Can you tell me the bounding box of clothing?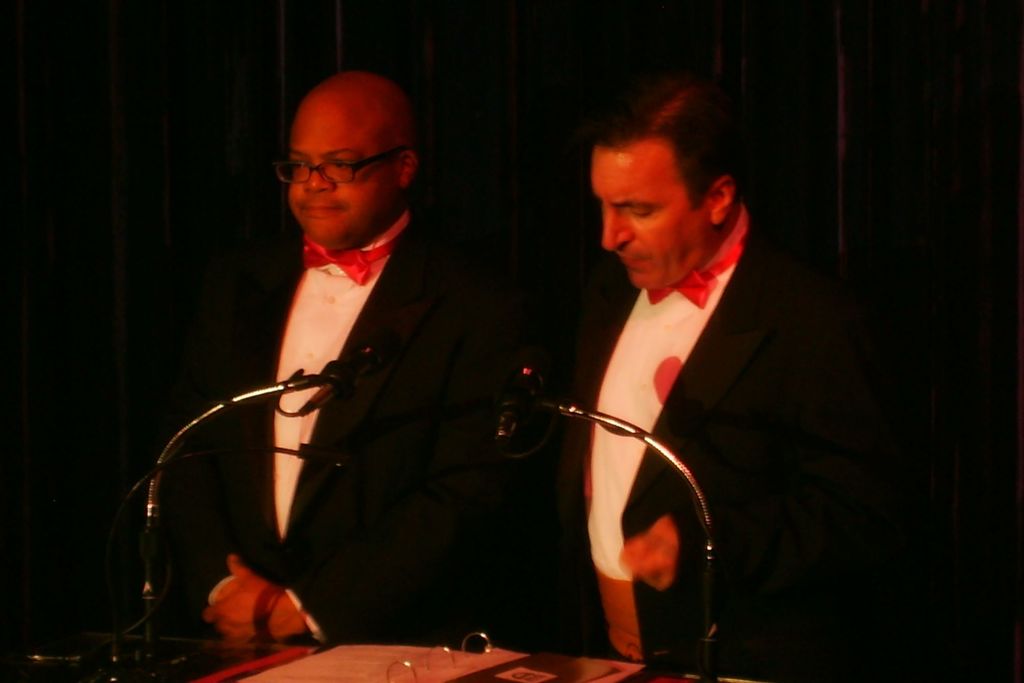
(x1=176, y1=202, x2=513, y2=653).
